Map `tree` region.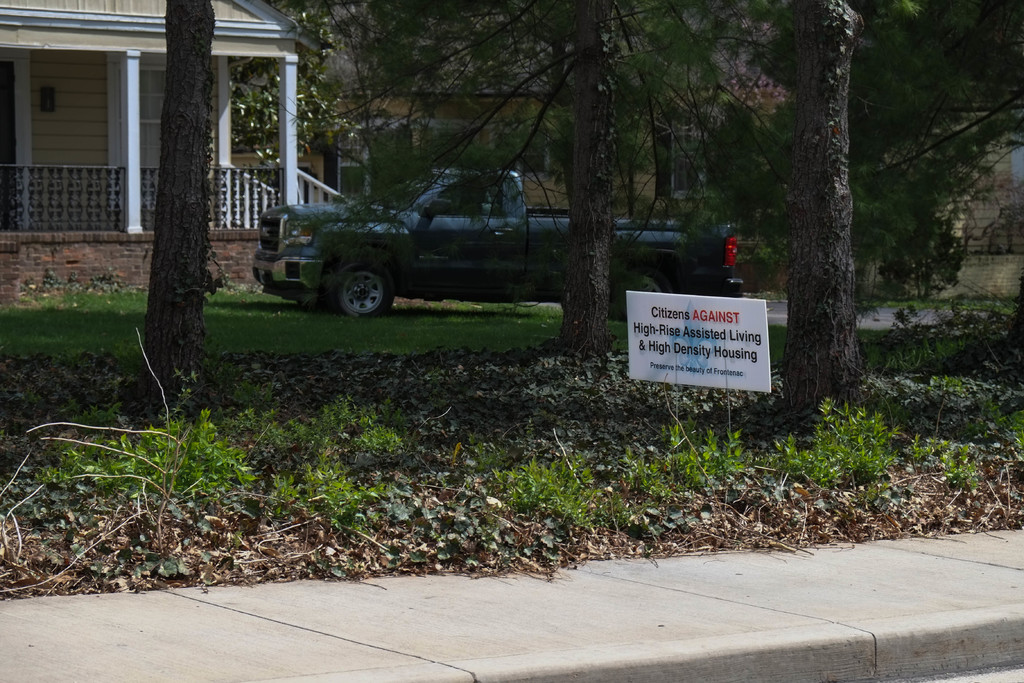
Mapped to bbox(722, 4, 944, 425).
